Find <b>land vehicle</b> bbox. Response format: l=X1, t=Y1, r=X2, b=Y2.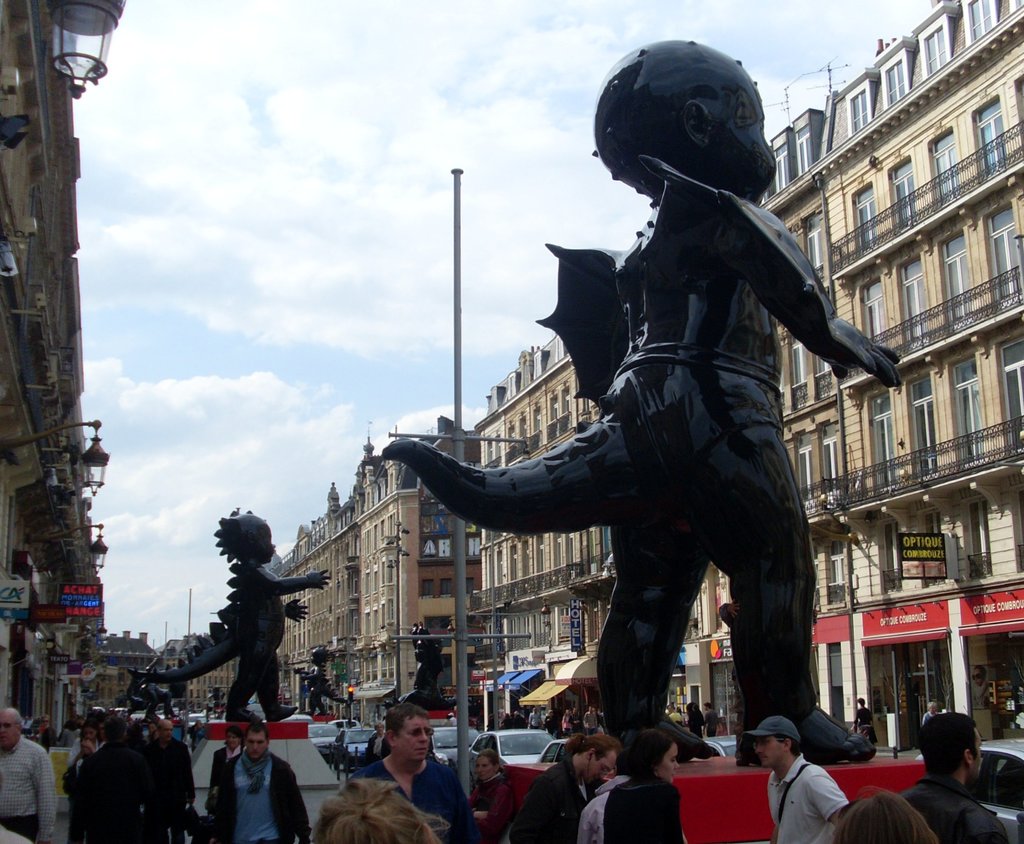
l=282, t=714, r=308, b=718.
